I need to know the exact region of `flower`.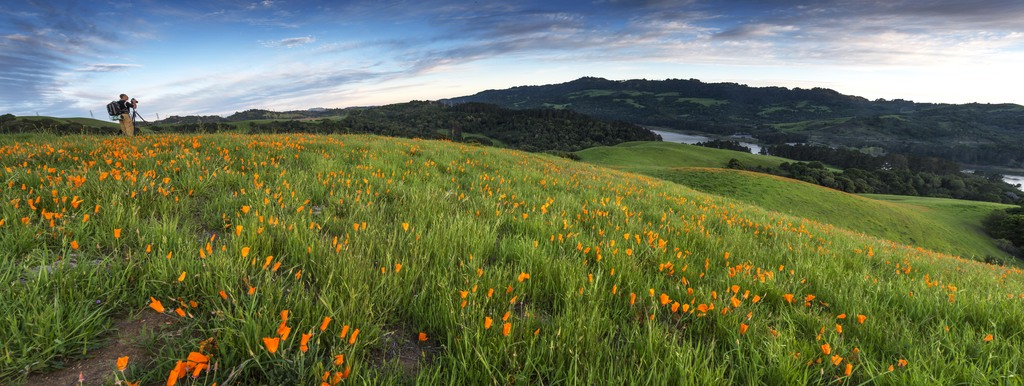
Region: (506, 285, 513, 297).
